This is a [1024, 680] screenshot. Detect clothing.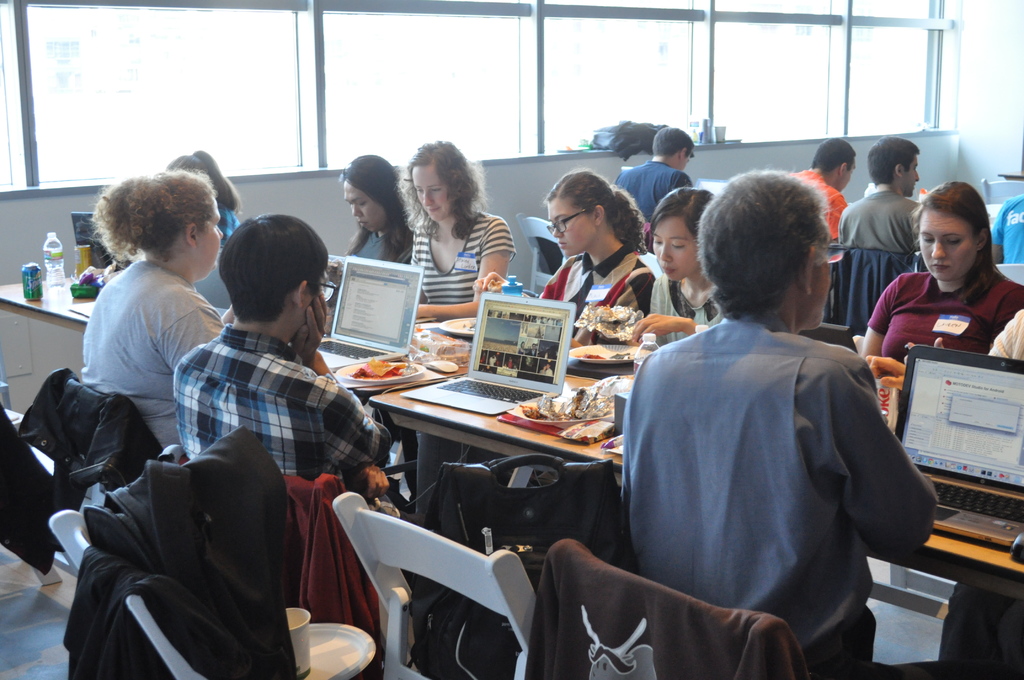
bbox(543, 244, 657, 325).
